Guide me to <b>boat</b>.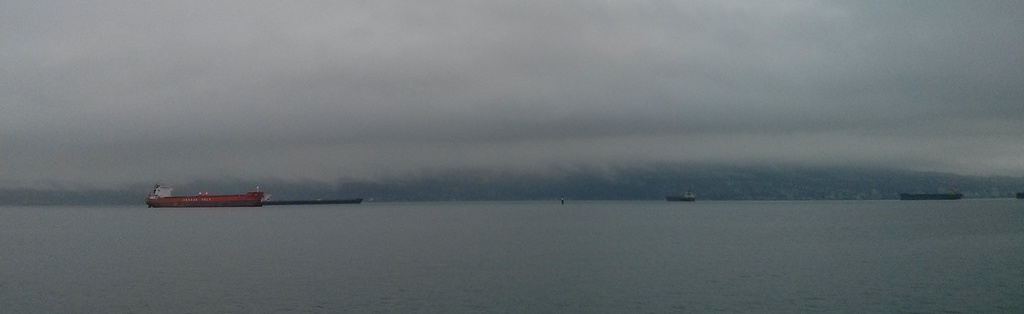
Guidance: detection(259, 197, 364, 207).
